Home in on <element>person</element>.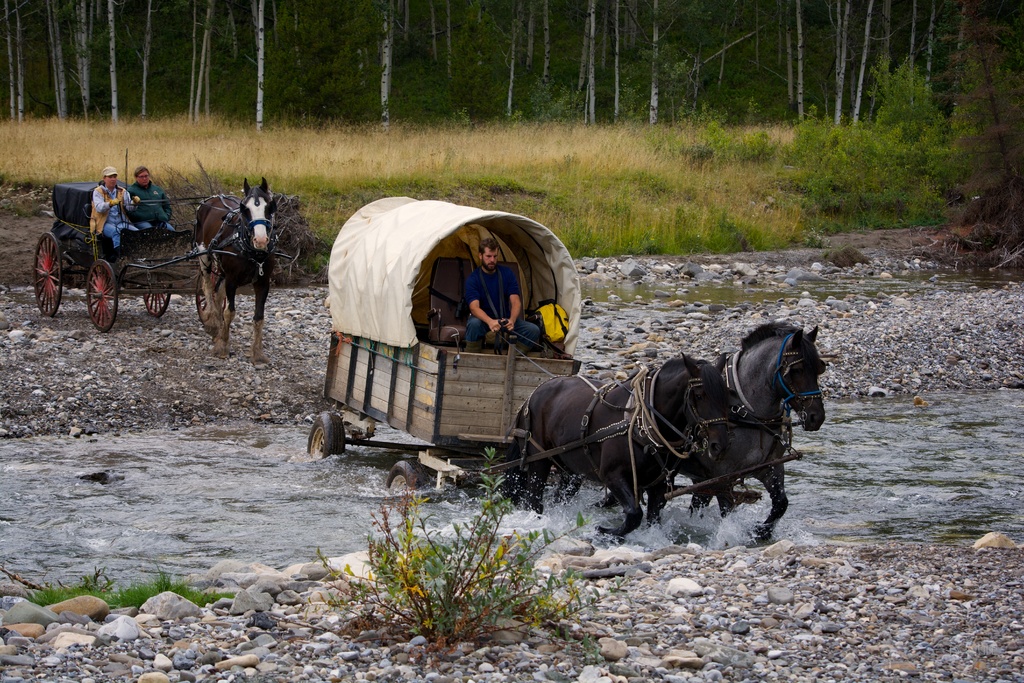
Homed in at <box>466,230,543,360</box>.
